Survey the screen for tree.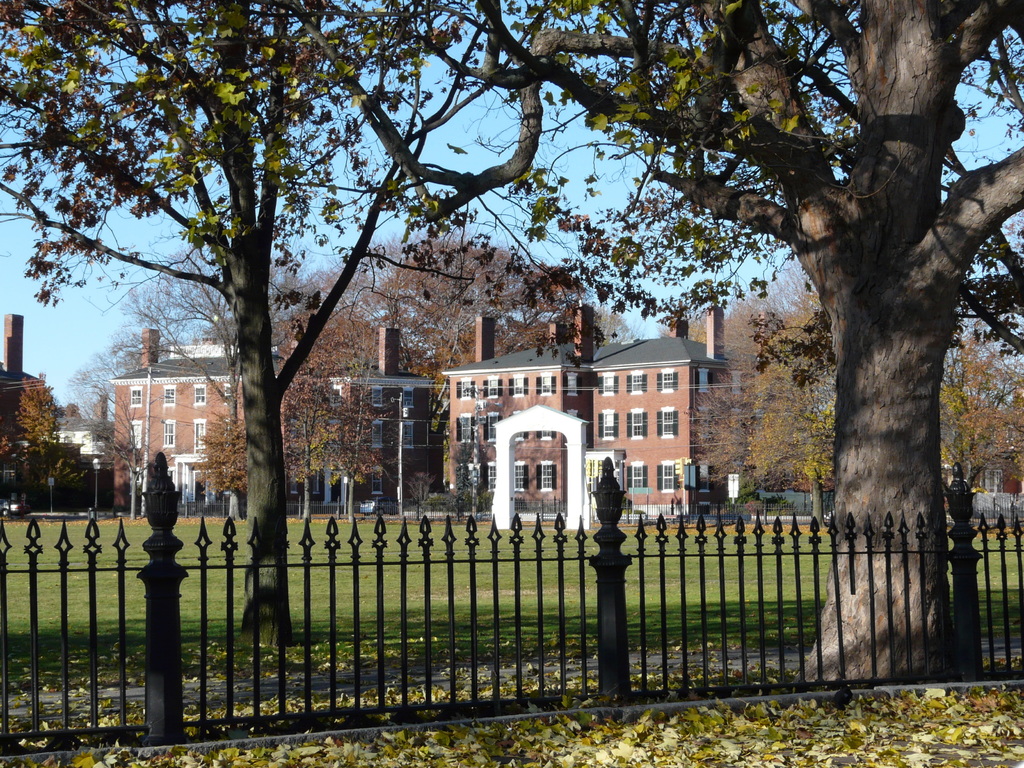
Survey found: l=454, t=236, r=600, b=351.
